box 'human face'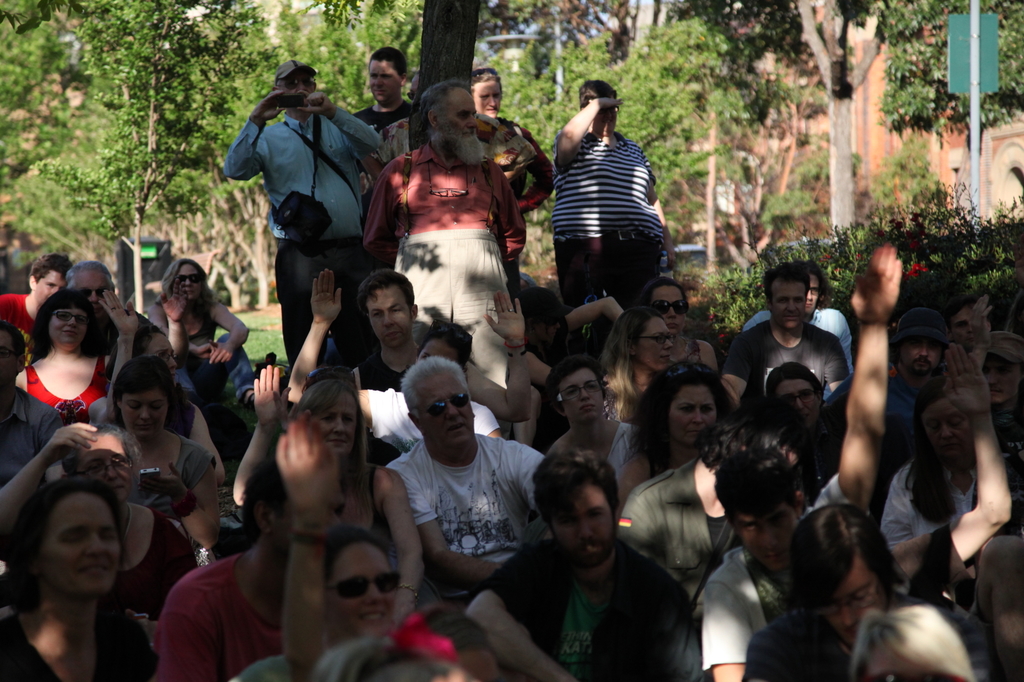
317 401 354 457
